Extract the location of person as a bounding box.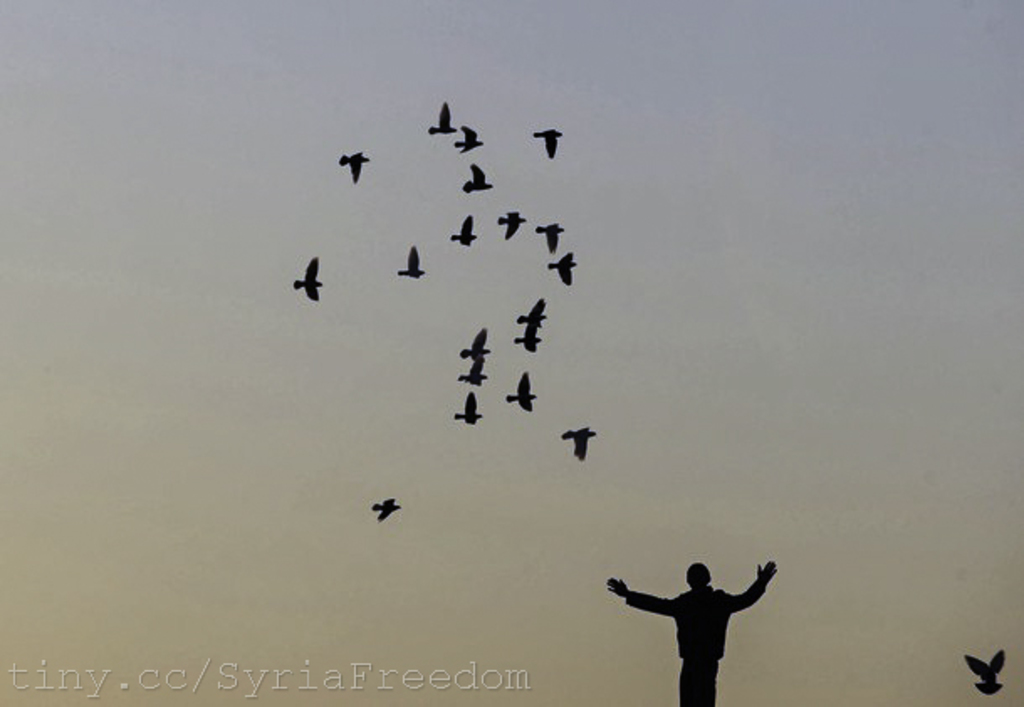
(left=604, top=563, right=776, bottom=705).
